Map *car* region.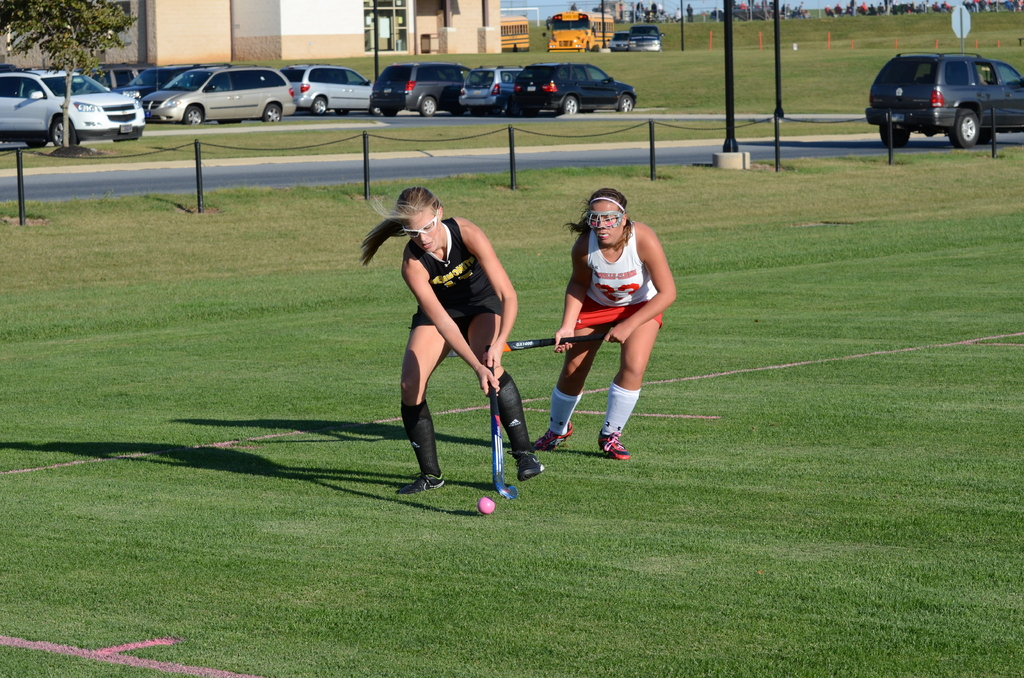
Mapped to l=609, t=31, r=633, b=51.
